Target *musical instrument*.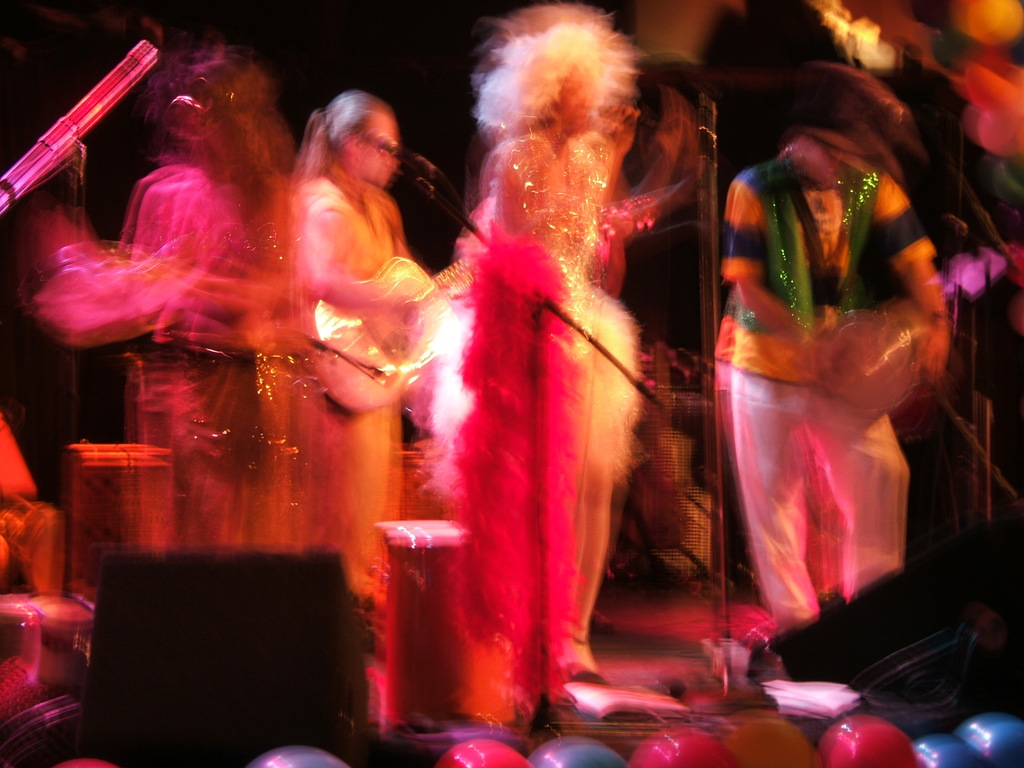
Target region: box=[0, 493, 72, 596].
